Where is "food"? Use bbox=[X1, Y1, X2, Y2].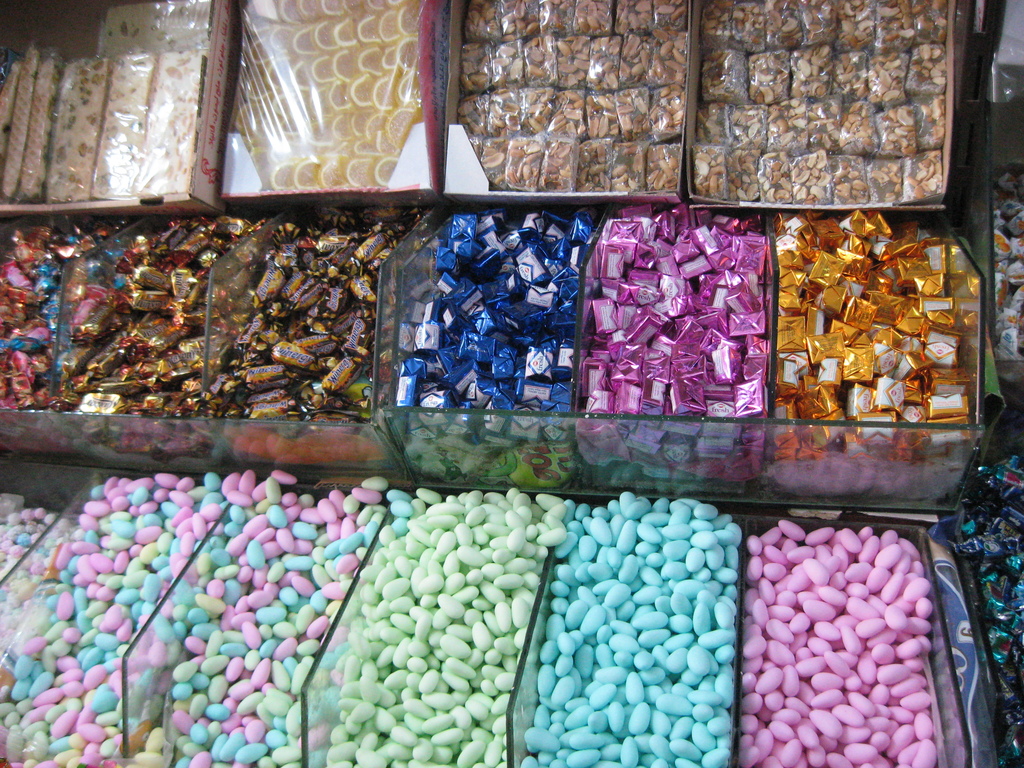
bbox=[0, 0, 211, 202].
